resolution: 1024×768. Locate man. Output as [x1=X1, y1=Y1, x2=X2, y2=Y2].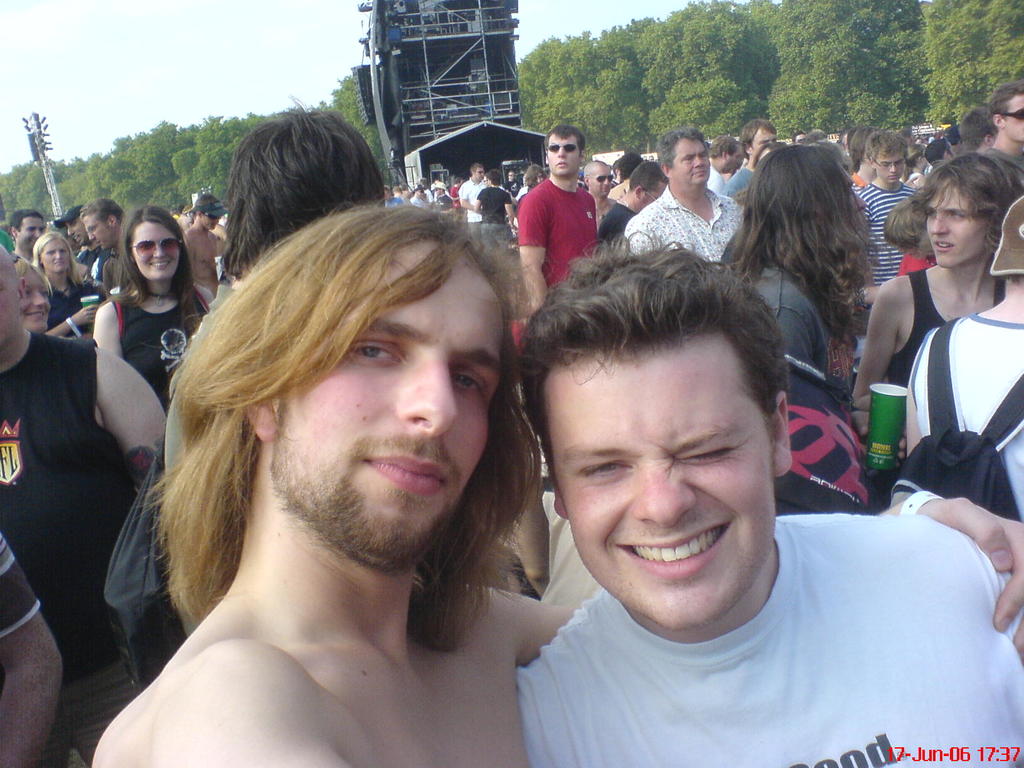
[x1=514, y1=124, x2=603, y2=320].
